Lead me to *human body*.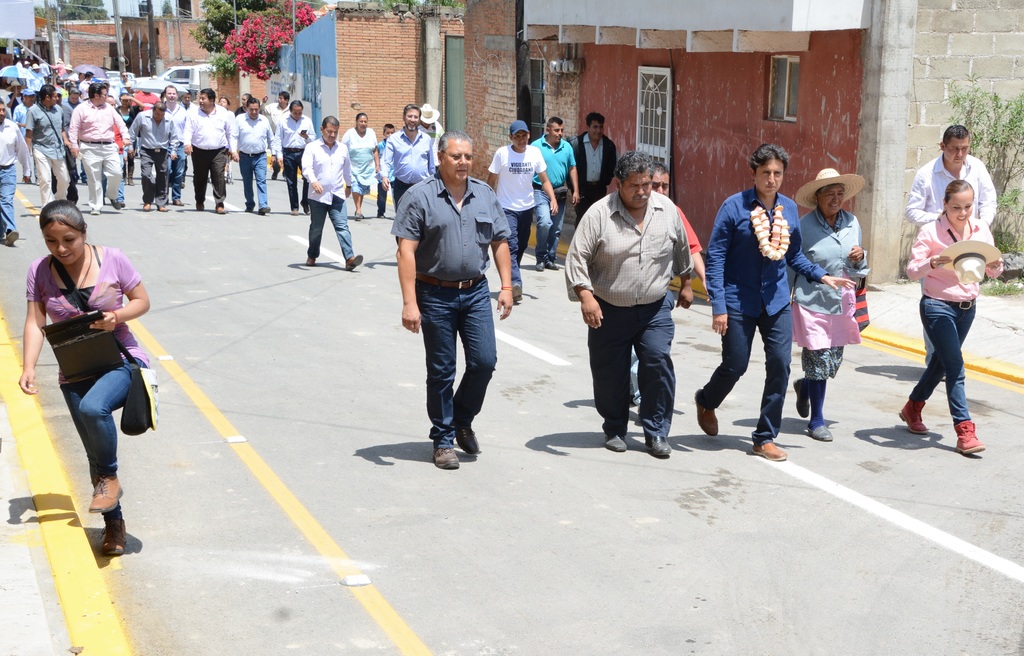
Lead to {"x1": 29, "y1": 96, "x2": 73, "y2": 207}.
